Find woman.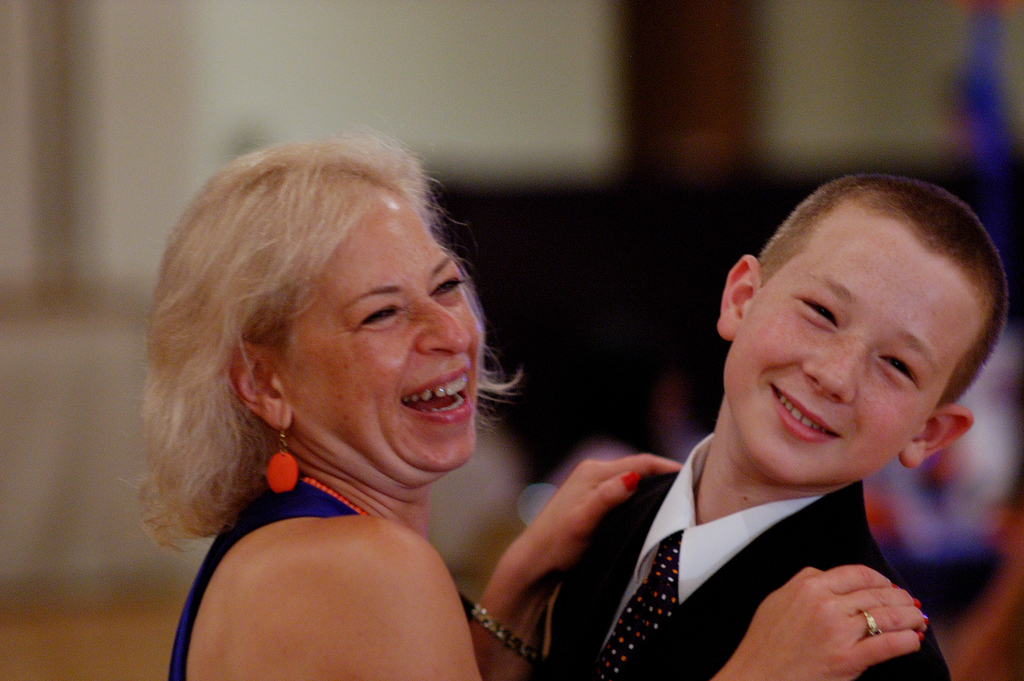
select_region(137, 138, 929, 680).
